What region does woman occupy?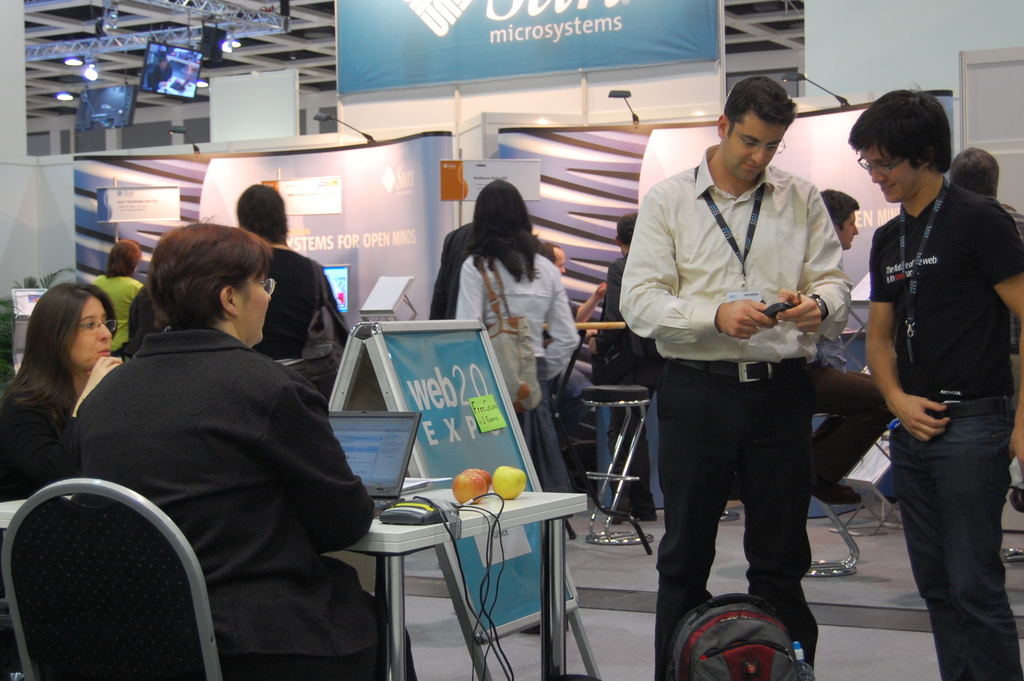
BBox(950, 142, 1023, 265).
